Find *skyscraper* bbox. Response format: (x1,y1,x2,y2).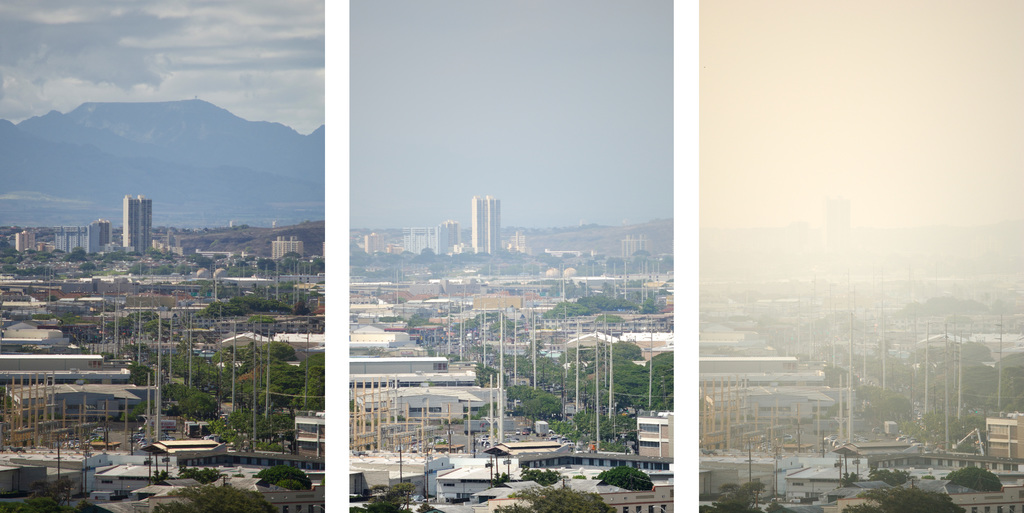
(469,192,499,259).
